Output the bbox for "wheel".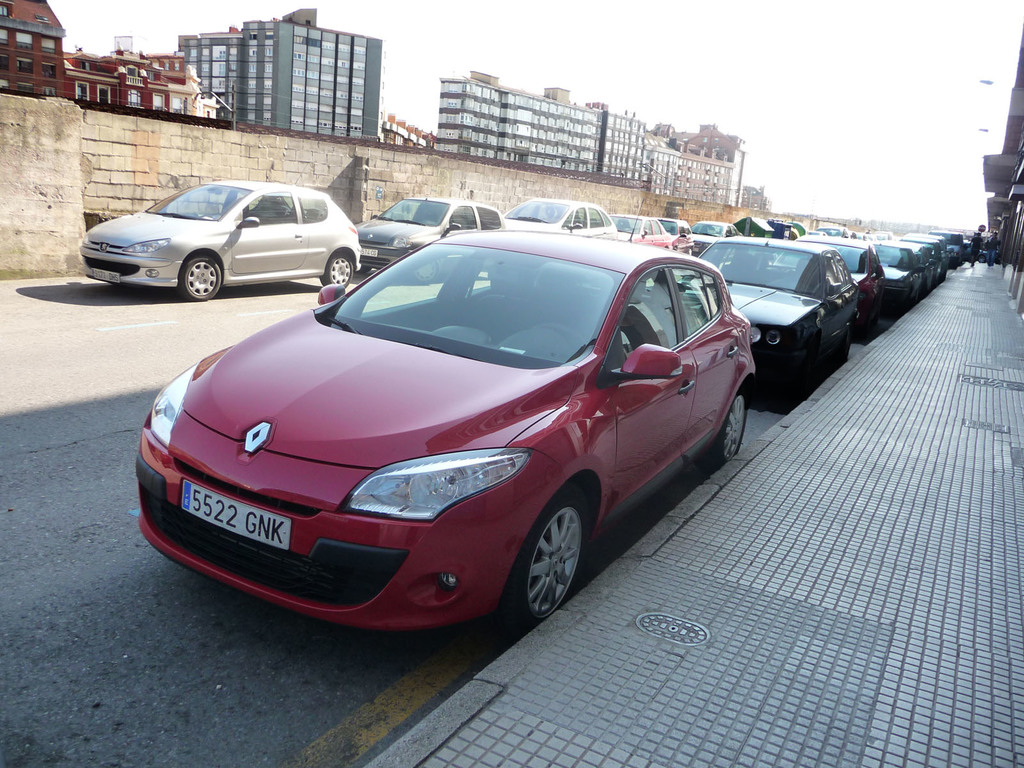
182,244,223,307.
